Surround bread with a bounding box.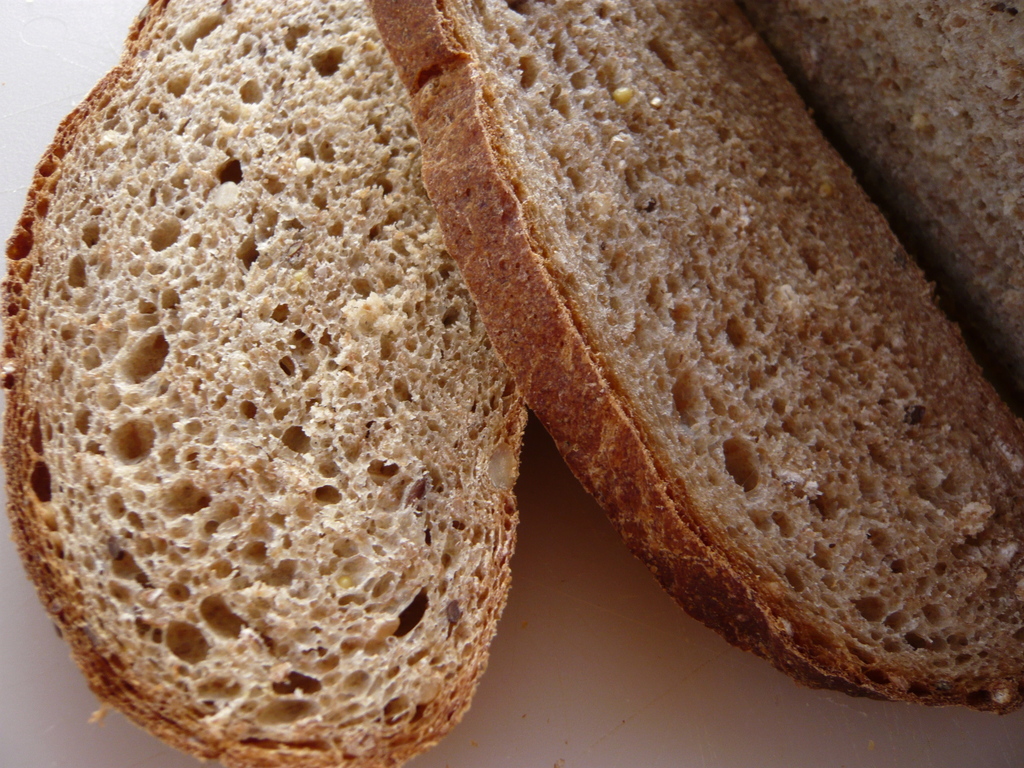
crop(747, 4, 1023, 412).
